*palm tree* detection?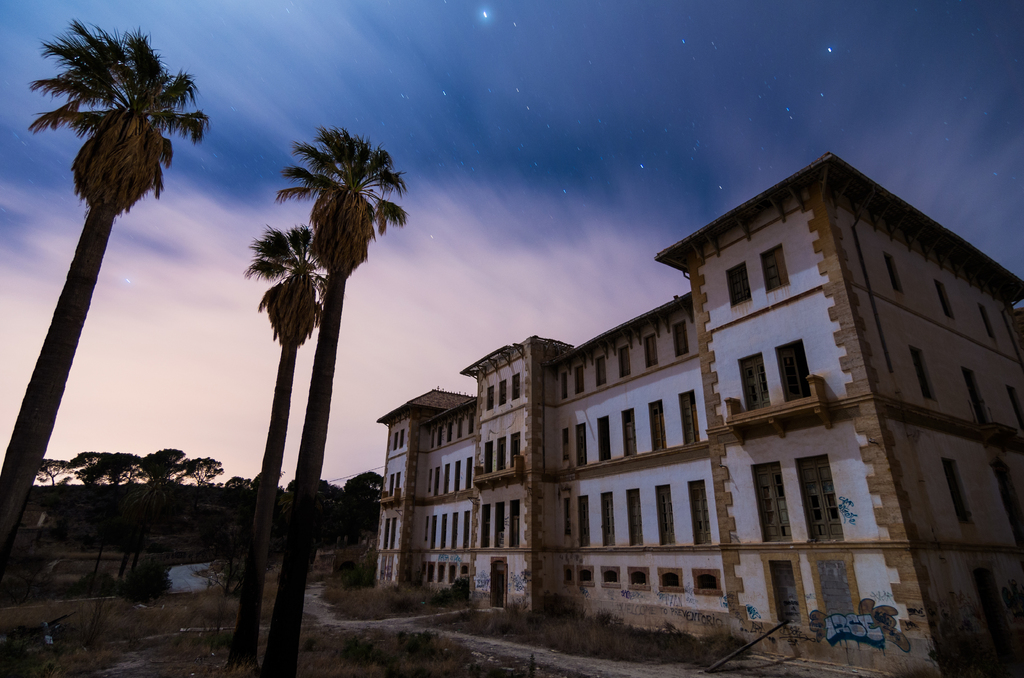
locate(177, 443, 228, 541)
